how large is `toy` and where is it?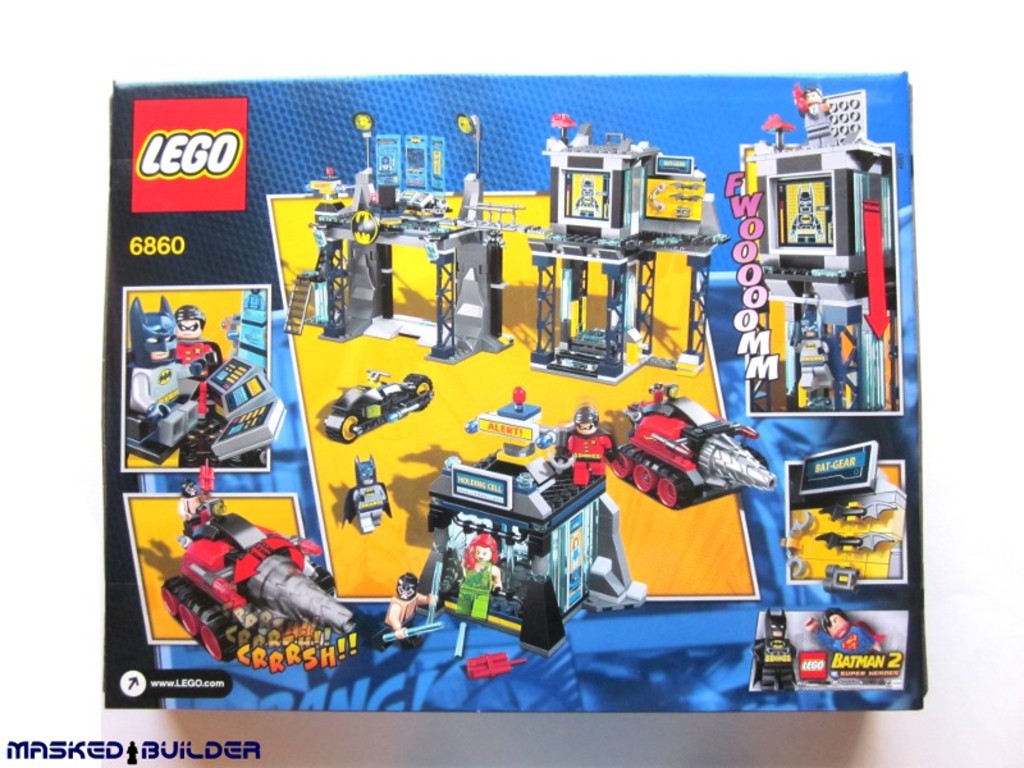
Bounding box: pyautogui.locateOnScreen(326, 367, 433, 447).
